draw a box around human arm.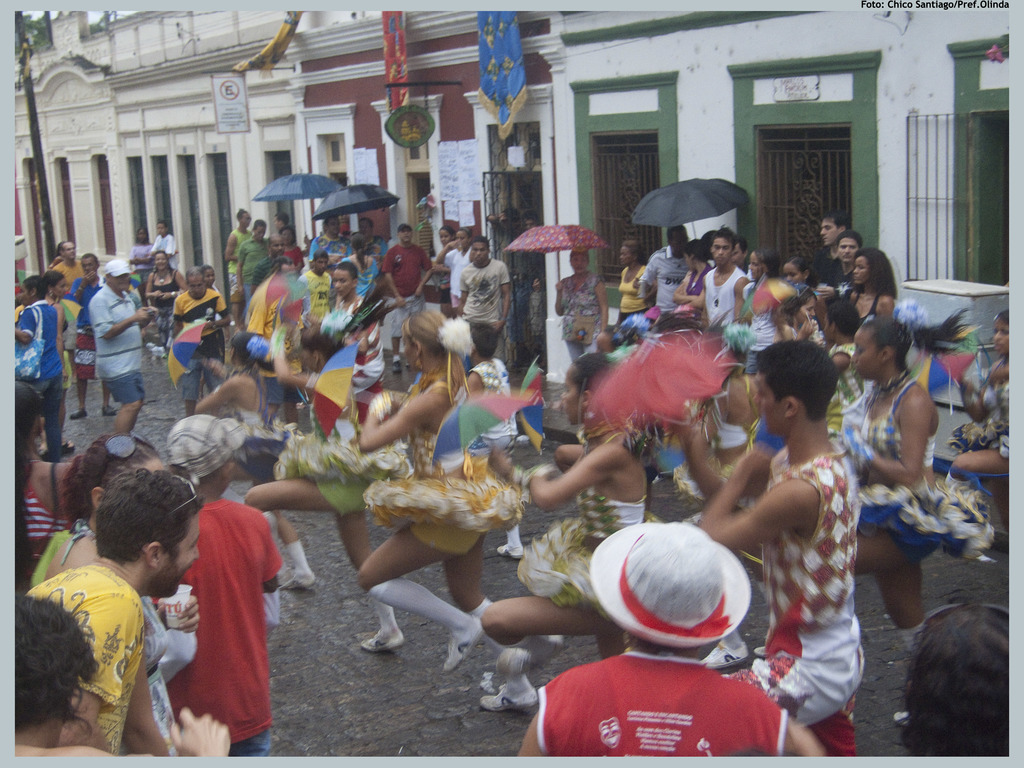
[x1=269, y1=320, x2=315, y2=399].
